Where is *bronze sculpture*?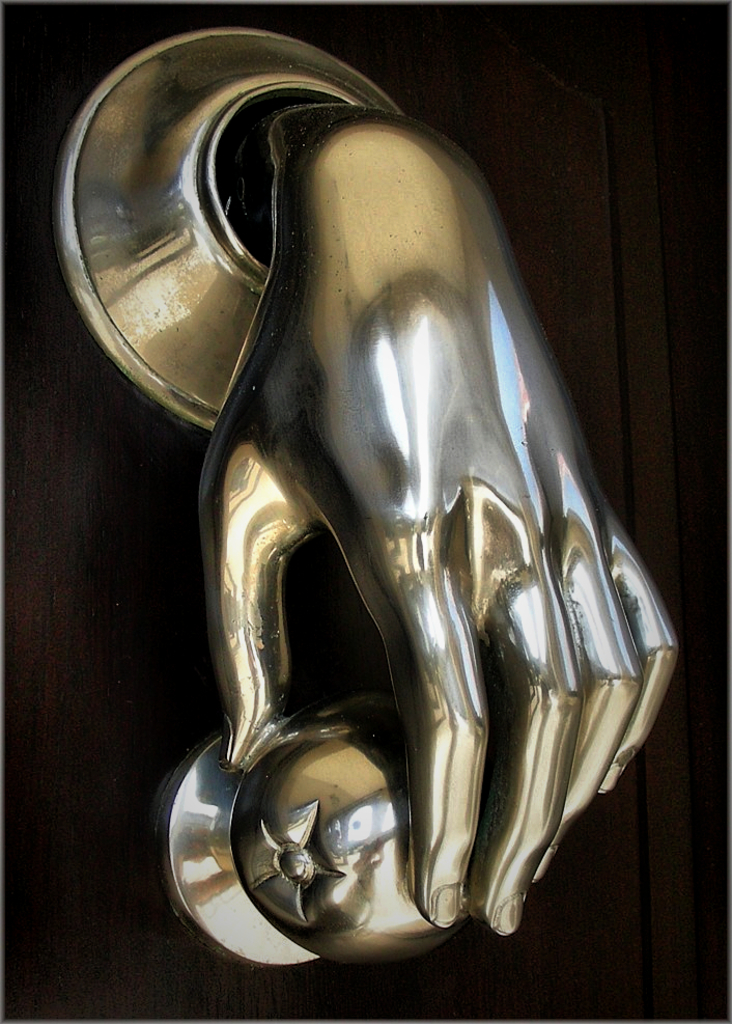
region(60, 29, 672, 991).
